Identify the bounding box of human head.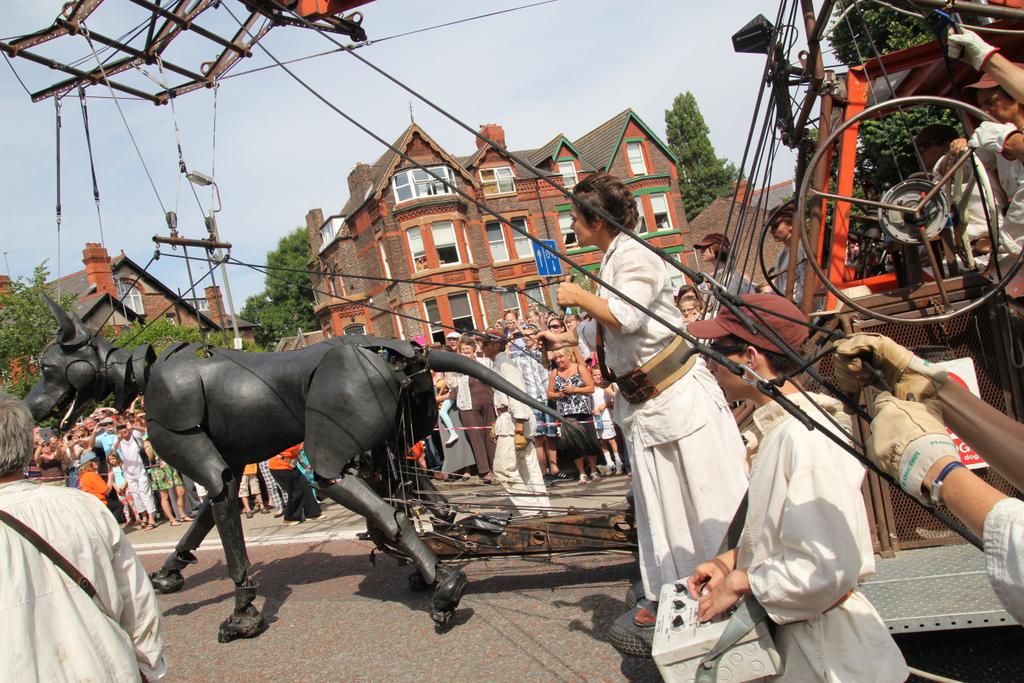
rect(553, 340, 574, 367).
